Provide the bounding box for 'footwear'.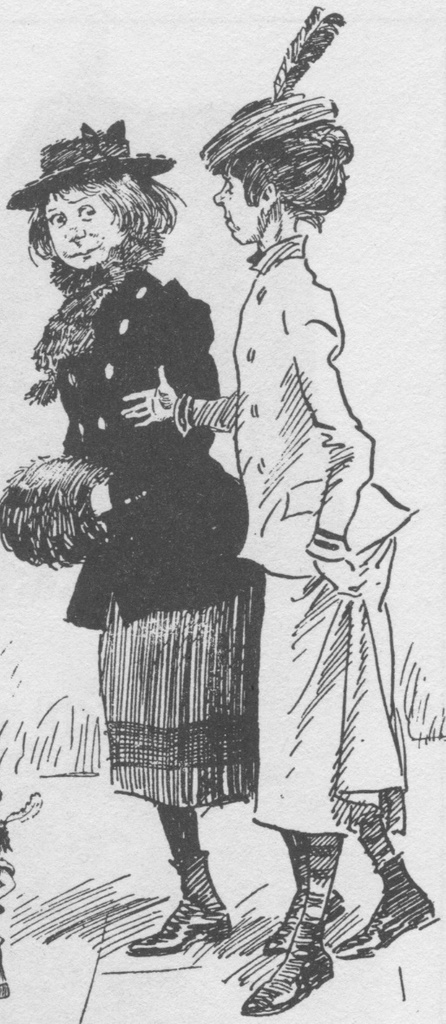
select_region(266, 882, 351, 954).
